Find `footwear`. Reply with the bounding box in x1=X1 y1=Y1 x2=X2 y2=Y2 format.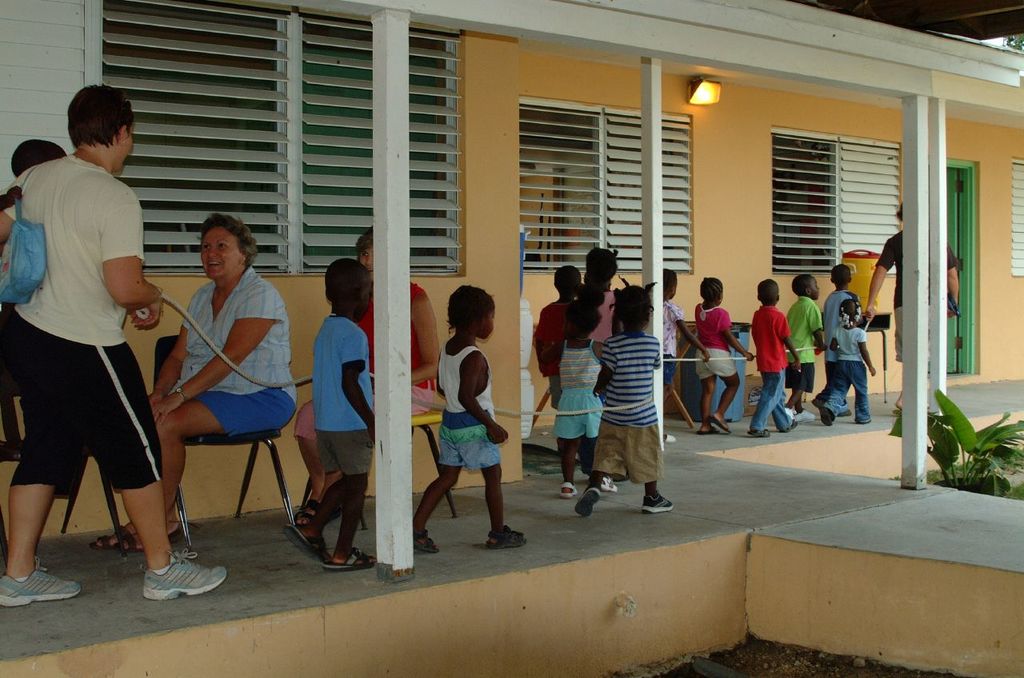
x1=839 y1=410 x2=854 y2=417.
